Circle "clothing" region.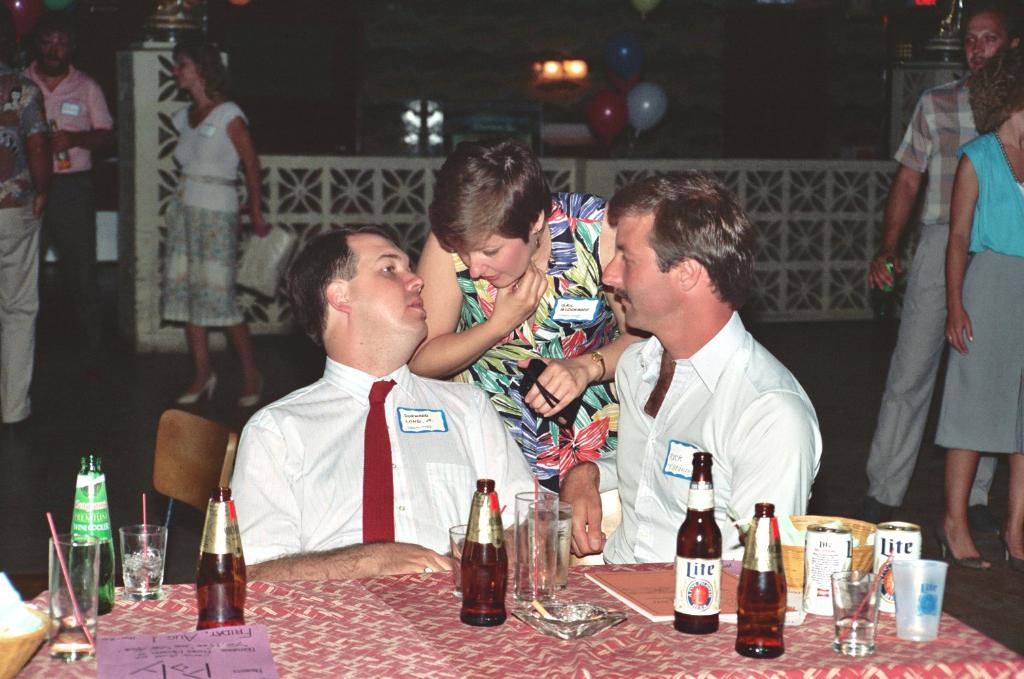
Region: box(0, 74, 44, 417).
